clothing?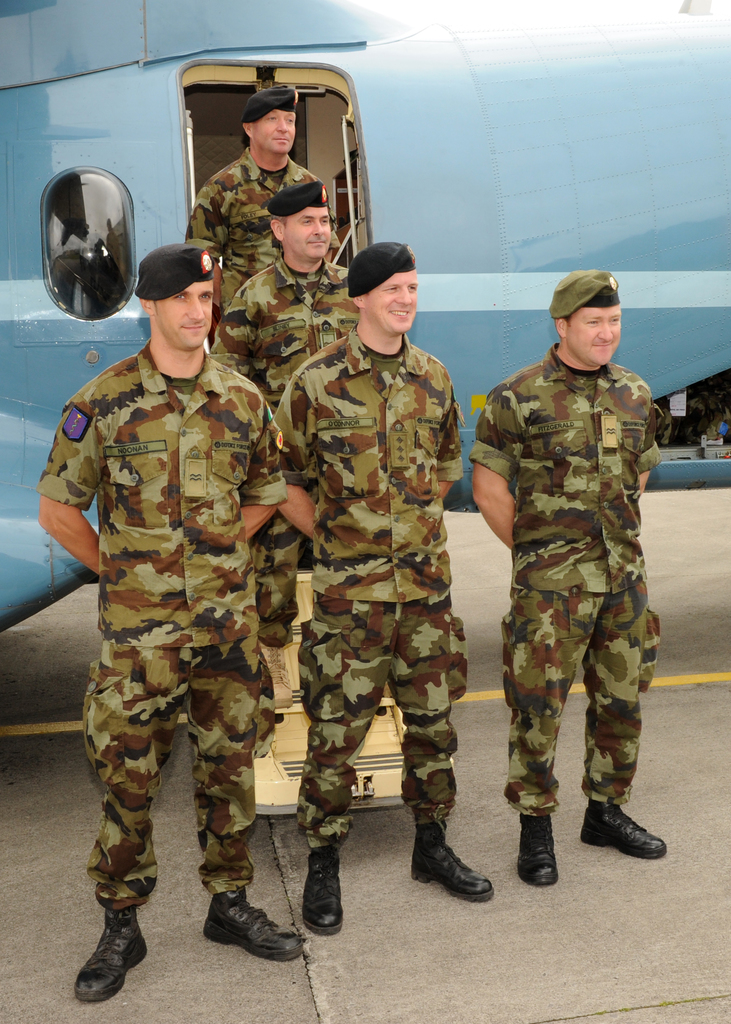
rect(38, 337, 290, 895)
